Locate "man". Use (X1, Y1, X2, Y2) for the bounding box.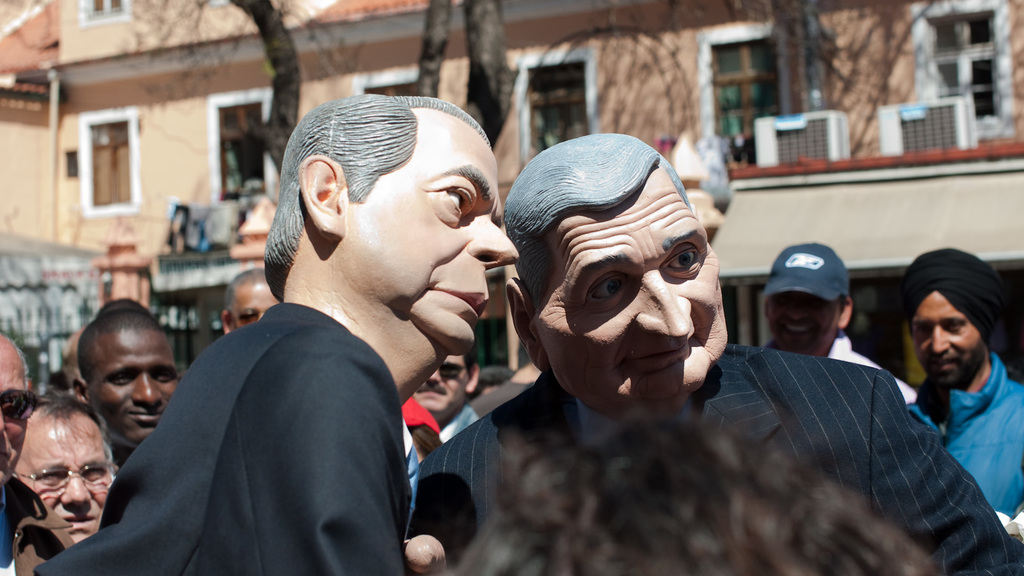
(113, 99, 515, 561).
